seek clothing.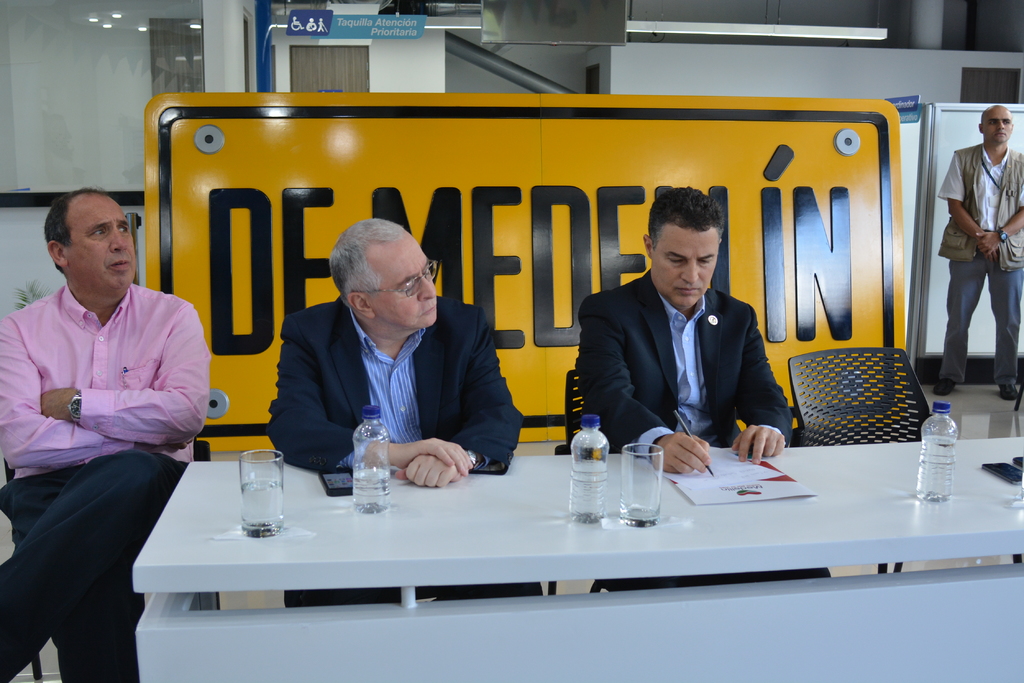
Rect(0, 281, 212, 682).
